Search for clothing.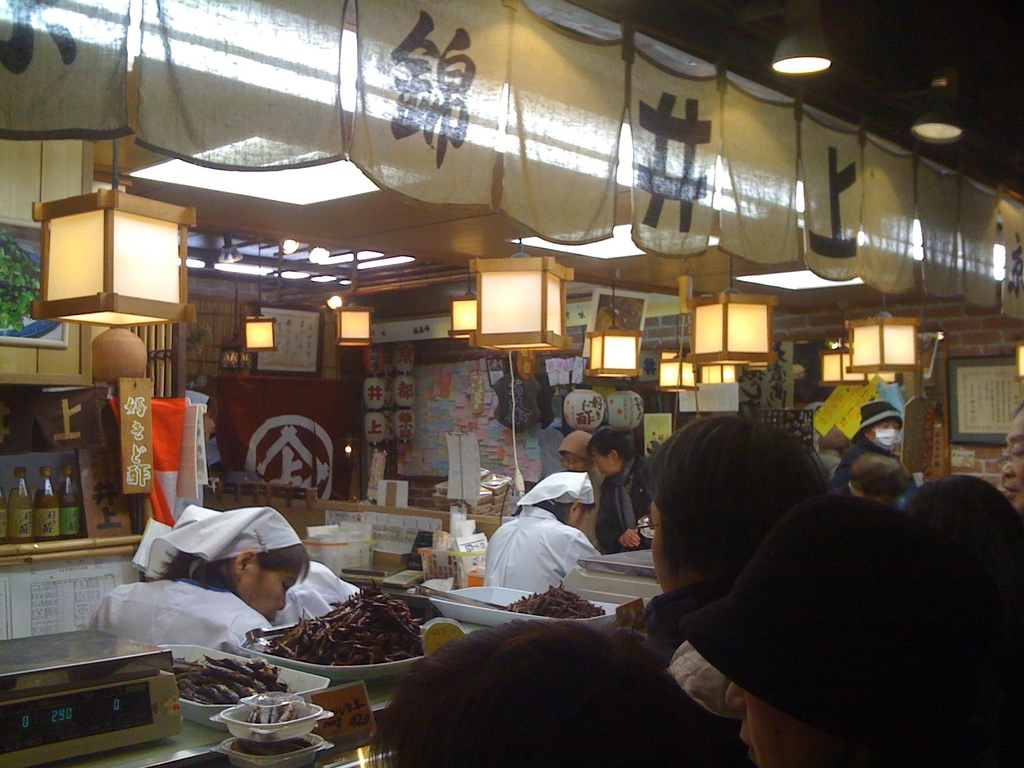
Found at (x1=847, y1=394, x2=898, y2=436).
